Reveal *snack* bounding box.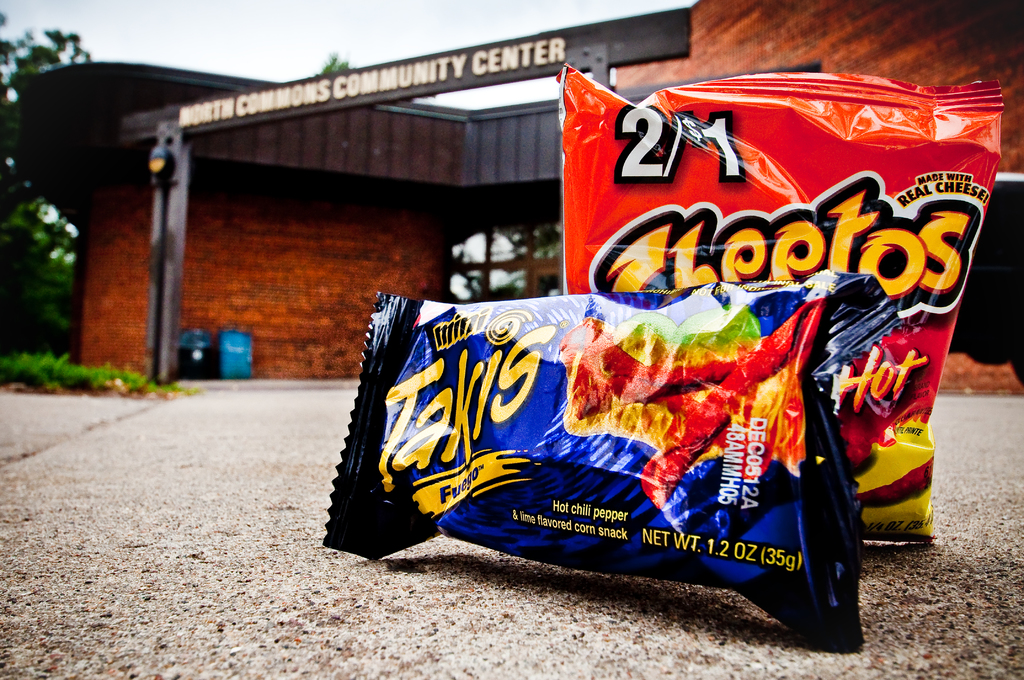
Revealed: (x1=349, y1=238, x2=924, y2=618).
